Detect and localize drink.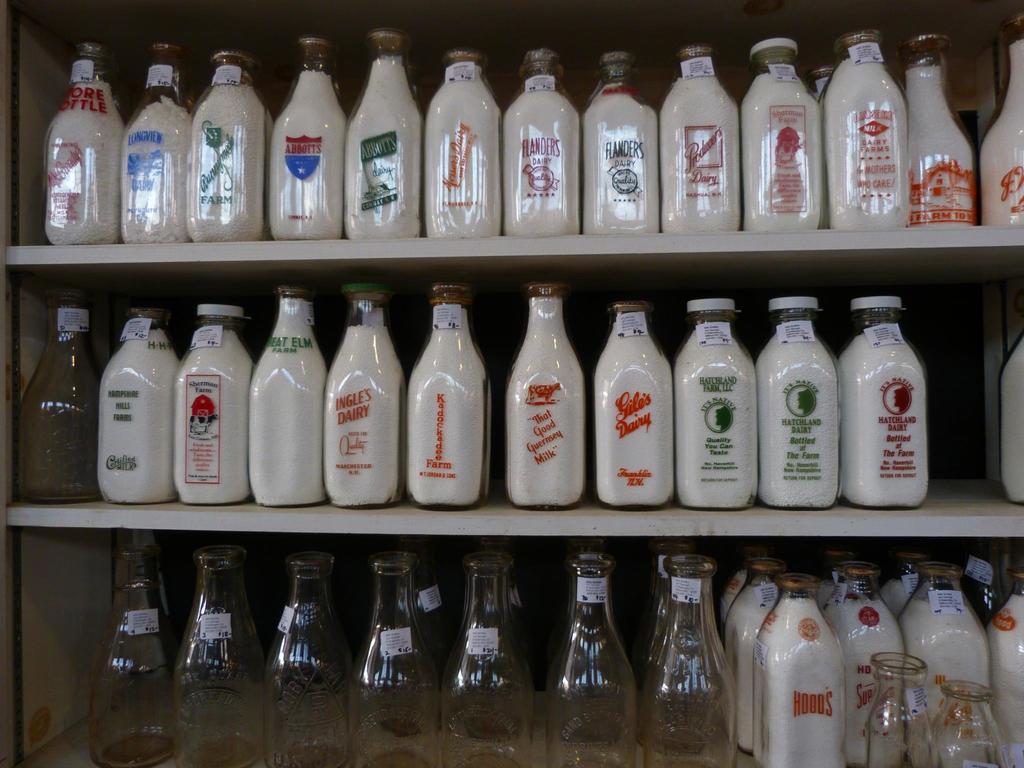
Localized at pyautogui.locateOnScreen(600, 302, 674, 504).
